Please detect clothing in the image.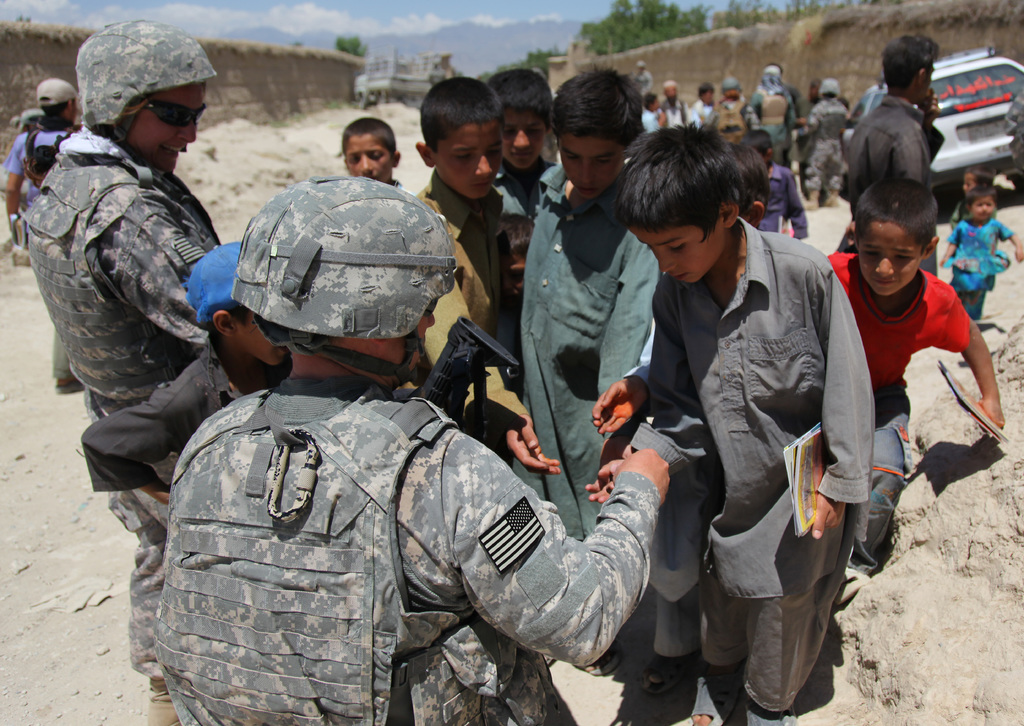
bbox=(617, 209, 874, 702).
